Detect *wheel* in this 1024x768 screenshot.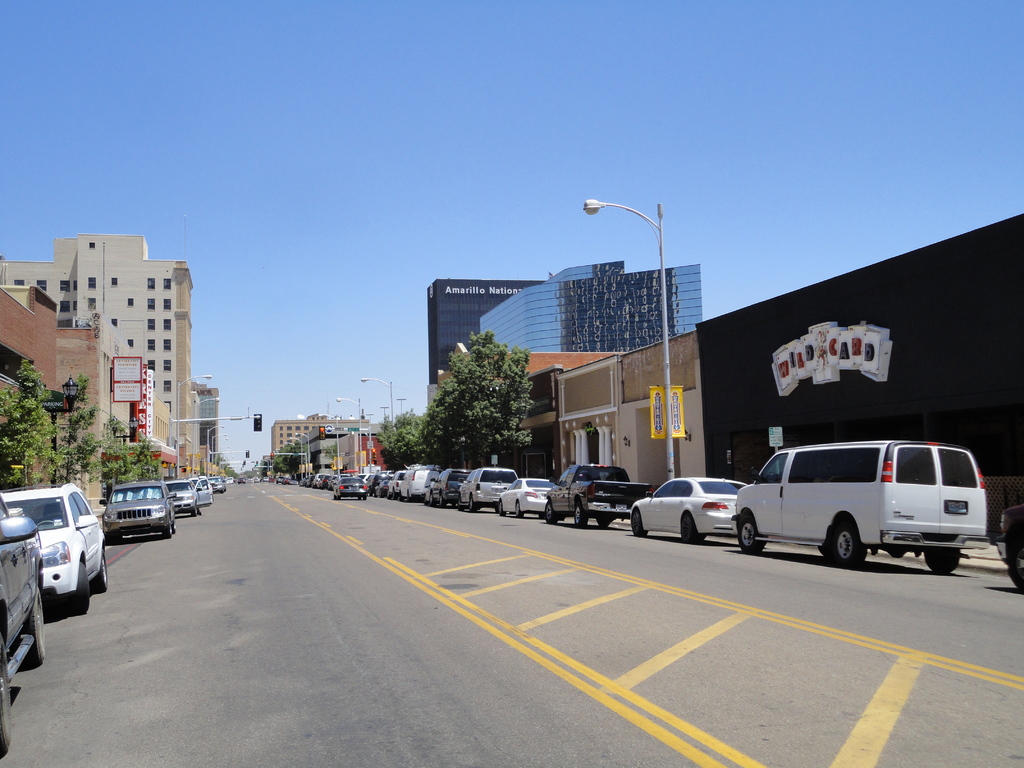
Detection: <box>431,495,433,506</box>.
